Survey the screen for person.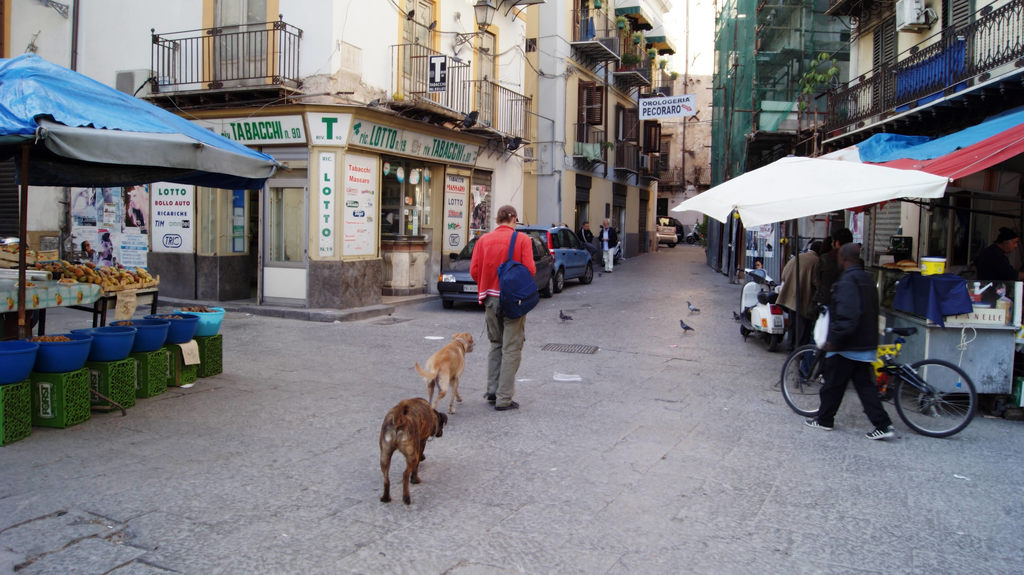
Survey found: box(806, 239, 896, 439).
